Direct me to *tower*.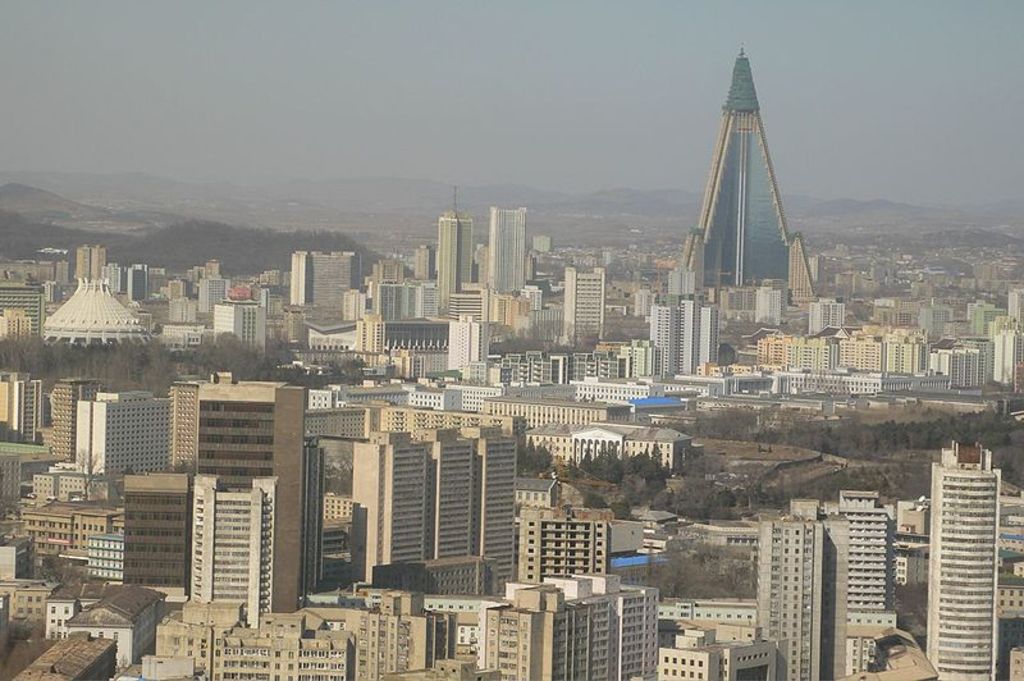
Direction: [67, 388, 179, 490].
